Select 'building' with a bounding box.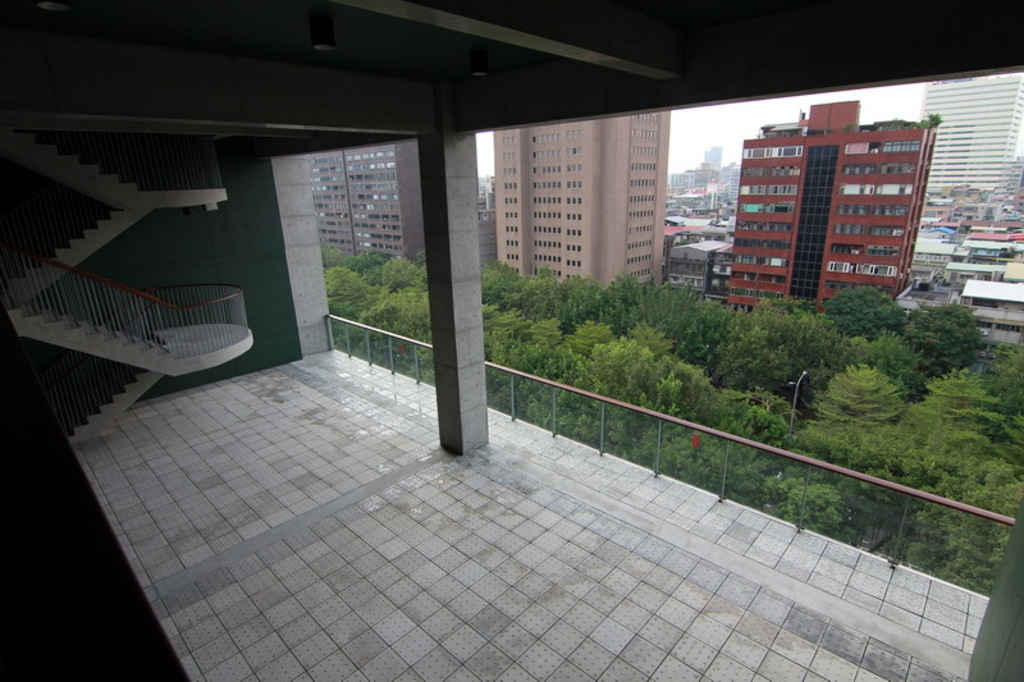
bbox=[728, 102, 934, 313].
